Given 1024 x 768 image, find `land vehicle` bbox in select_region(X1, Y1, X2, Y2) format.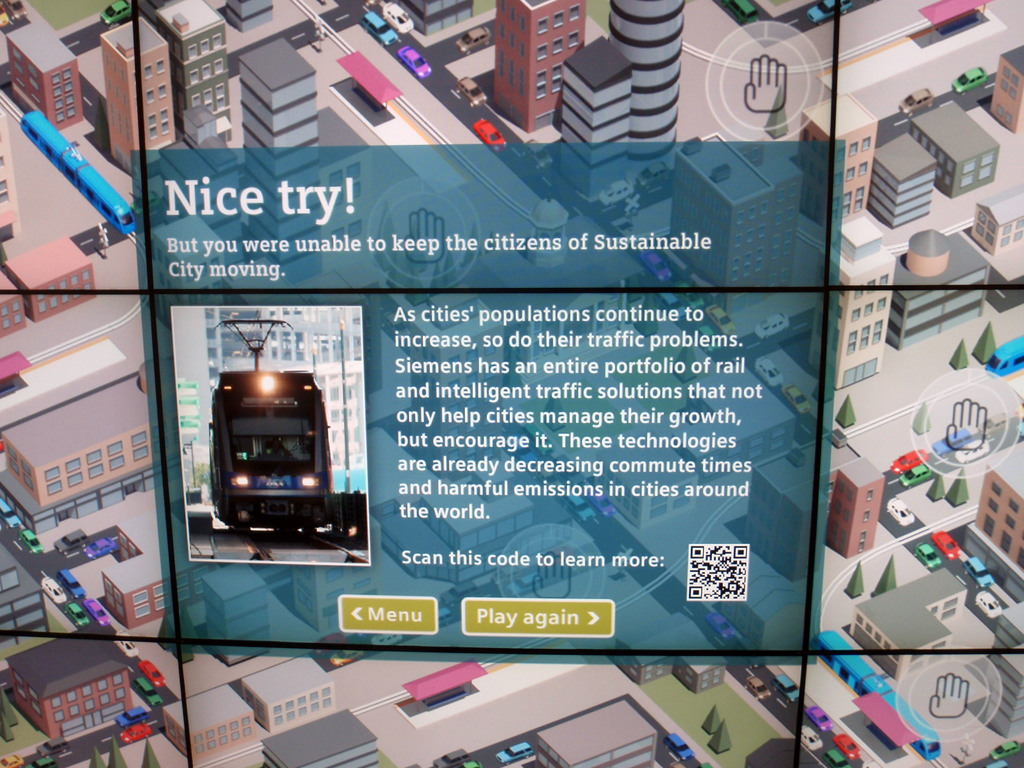
select_region(709, 307, 735, 342).
